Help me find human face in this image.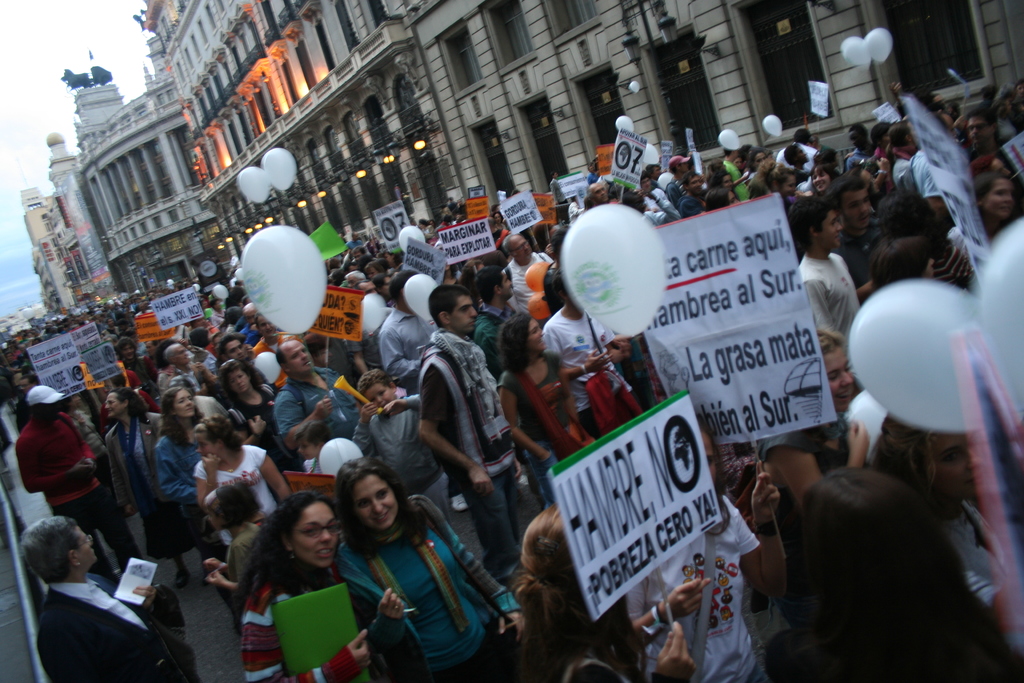
Found it: 174 388 193 421.
